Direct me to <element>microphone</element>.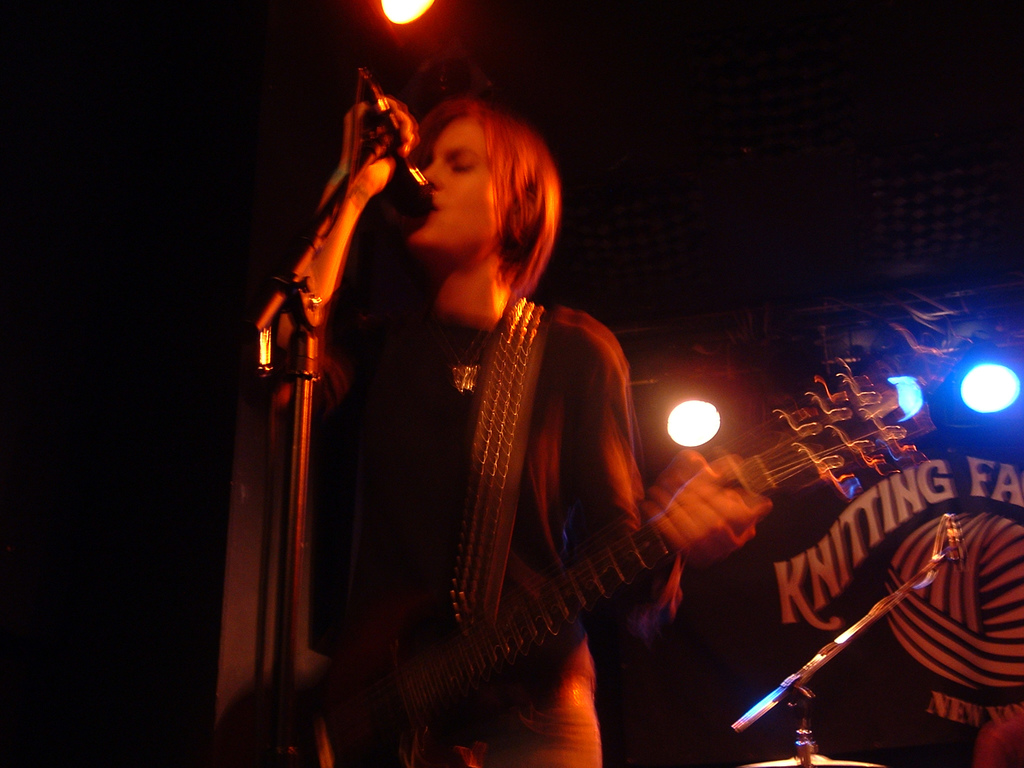
Direction: bbox=(363, 73, 428, 188).
